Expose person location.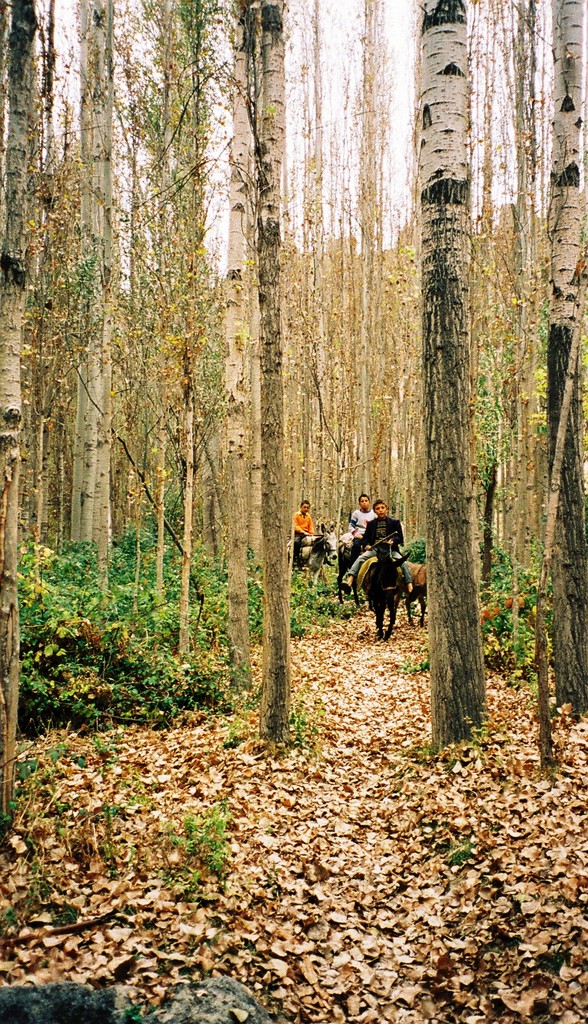
Exposed at 347/493/378/563.
